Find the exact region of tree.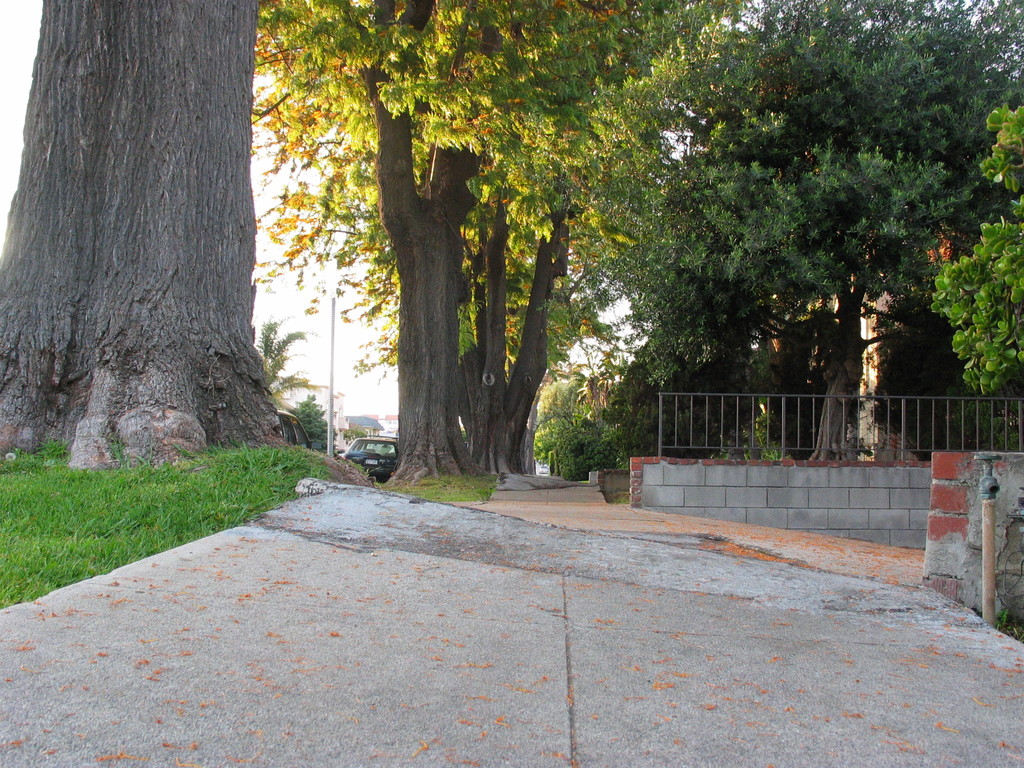
Exact region: left=553, top=0, right=1023, bottom=478.
